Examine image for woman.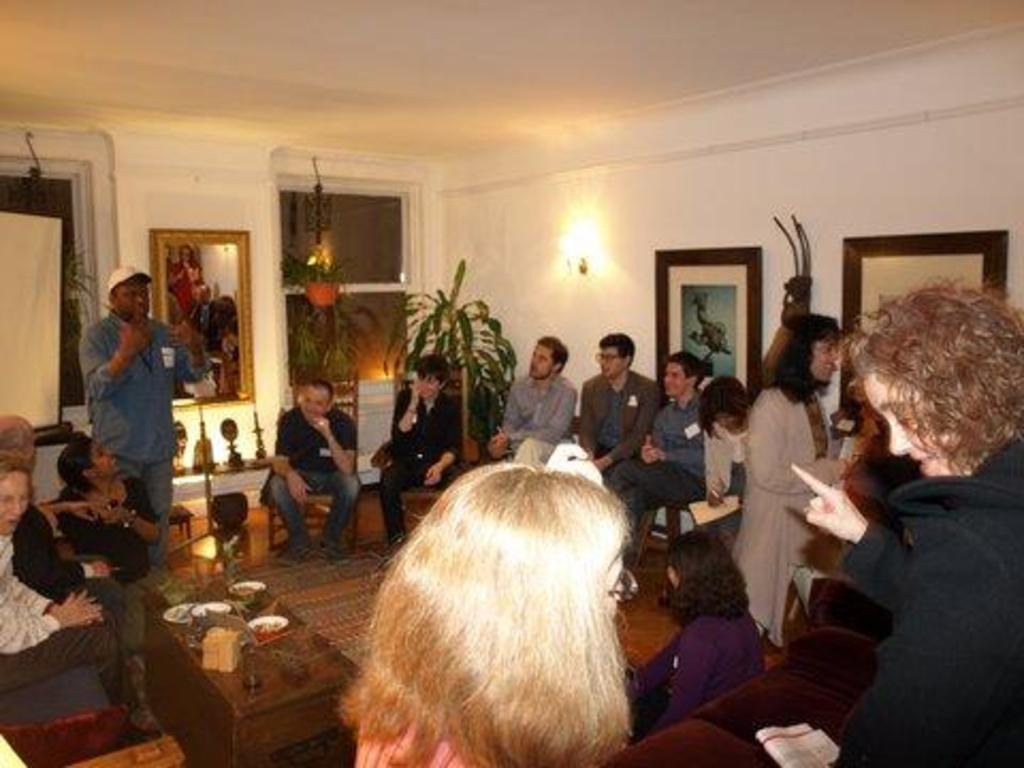
Examination result: l=734, t=303, r=847, b=631.
